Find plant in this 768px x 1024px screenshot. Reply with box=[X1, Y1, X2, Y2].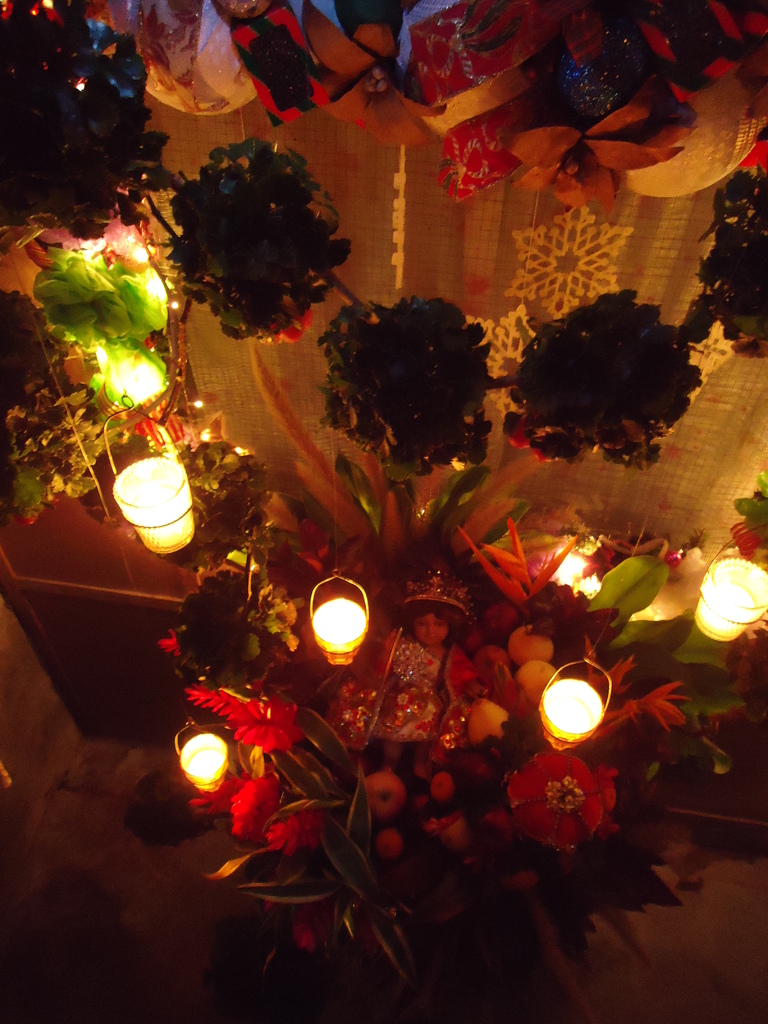
box=[217, 3, 749, 207].
